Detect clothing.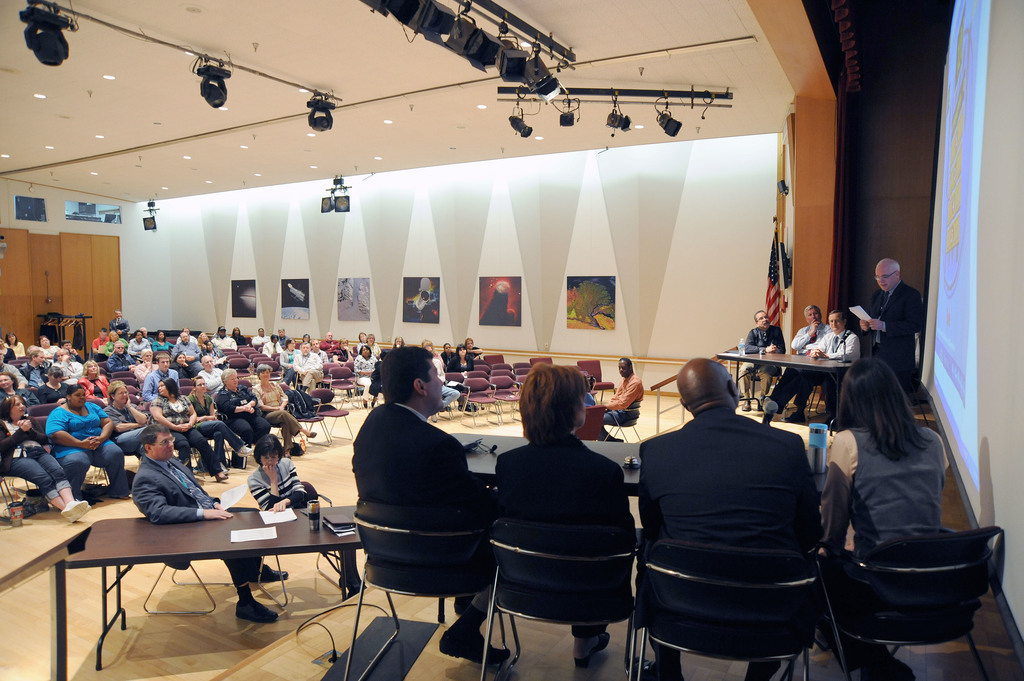
Detected at left=60, top=360, right=81, bottom=380.
